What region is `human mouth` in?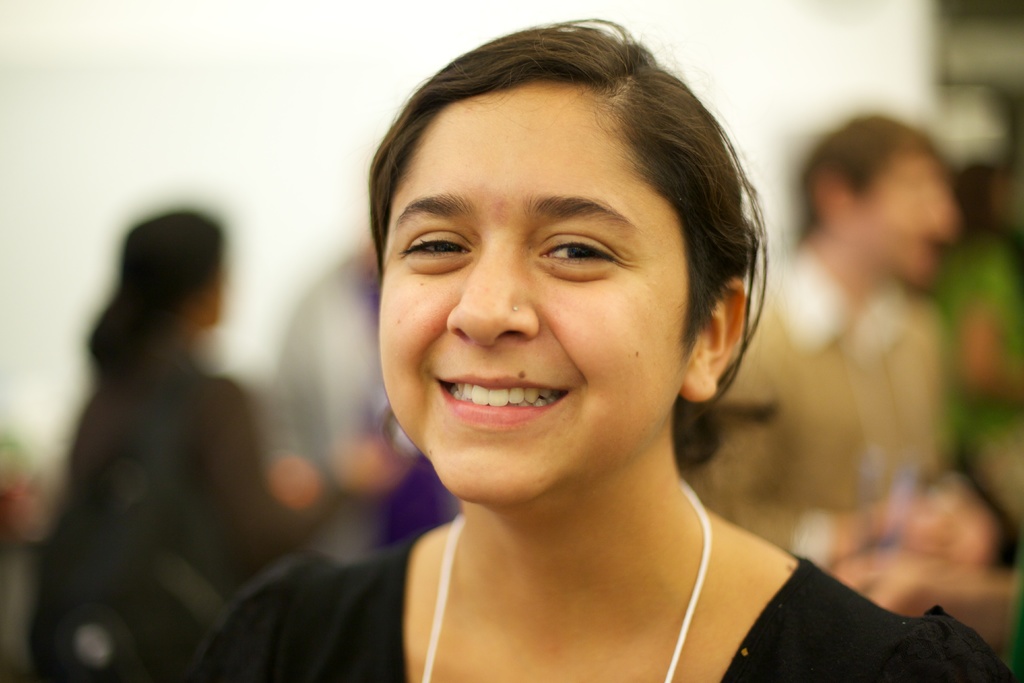
431 377 585 436.
